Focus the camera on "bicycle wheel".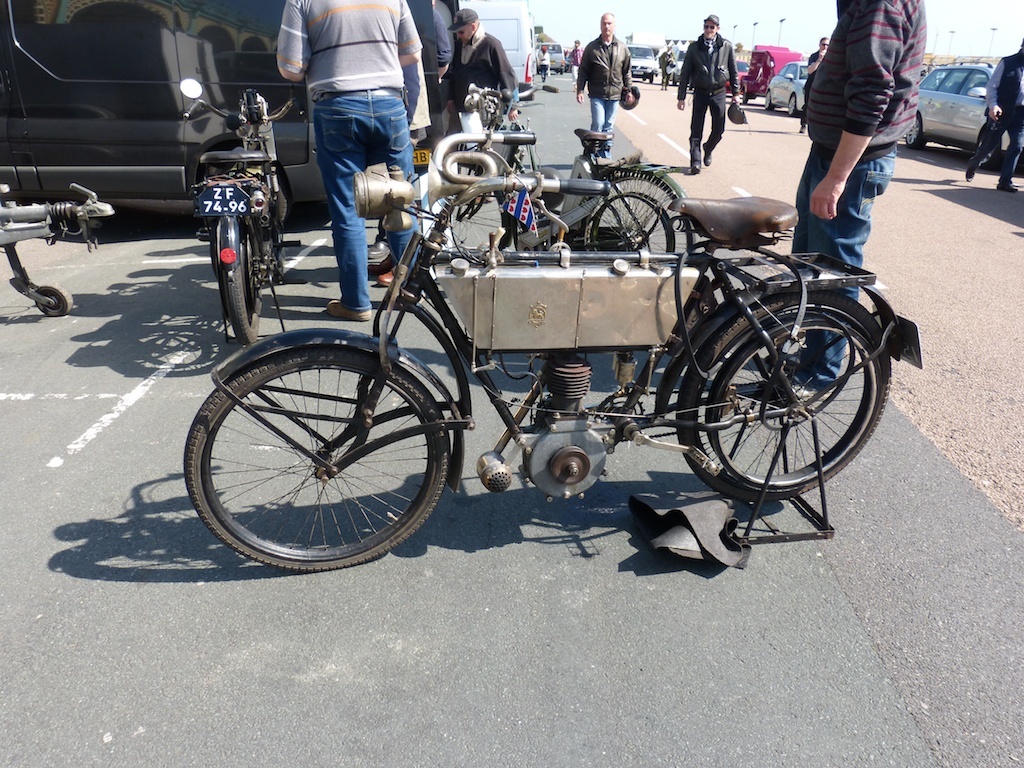
Focus region: box(425, 158, 518, 264).
